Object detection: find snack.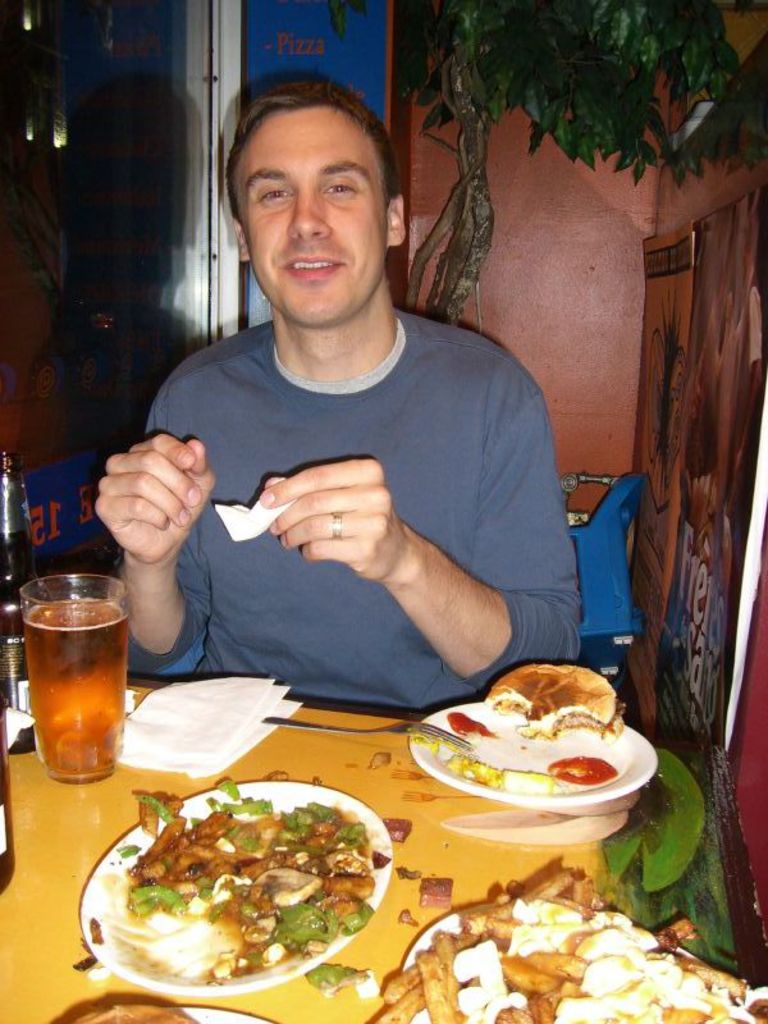
BBox(484, 664, 622, 737).
